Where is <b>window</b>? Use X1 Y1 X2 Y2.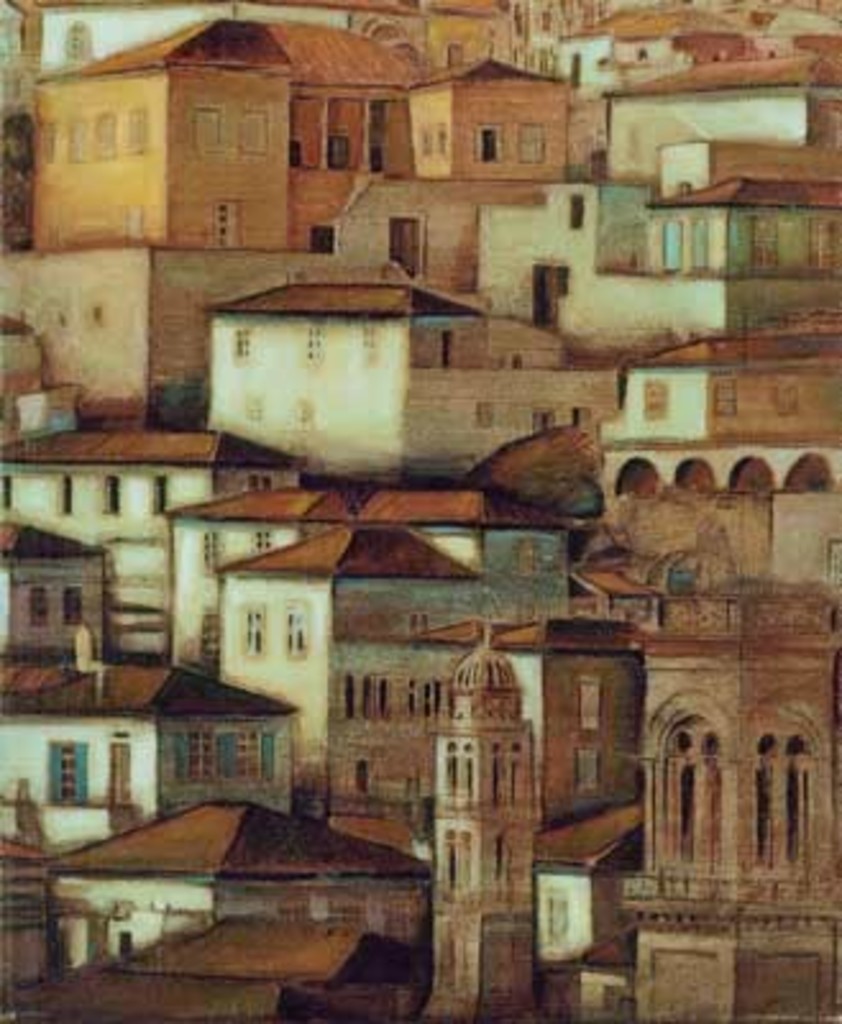
386 220 425 269.
